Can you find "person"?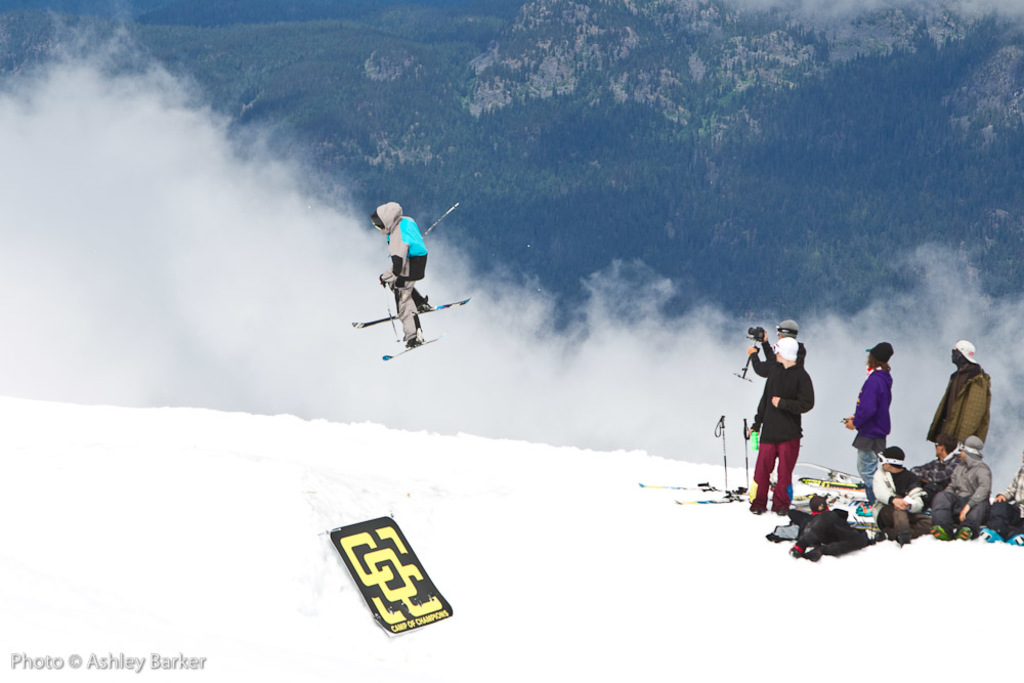
Yes, bounding box: 752 318 827 528.
